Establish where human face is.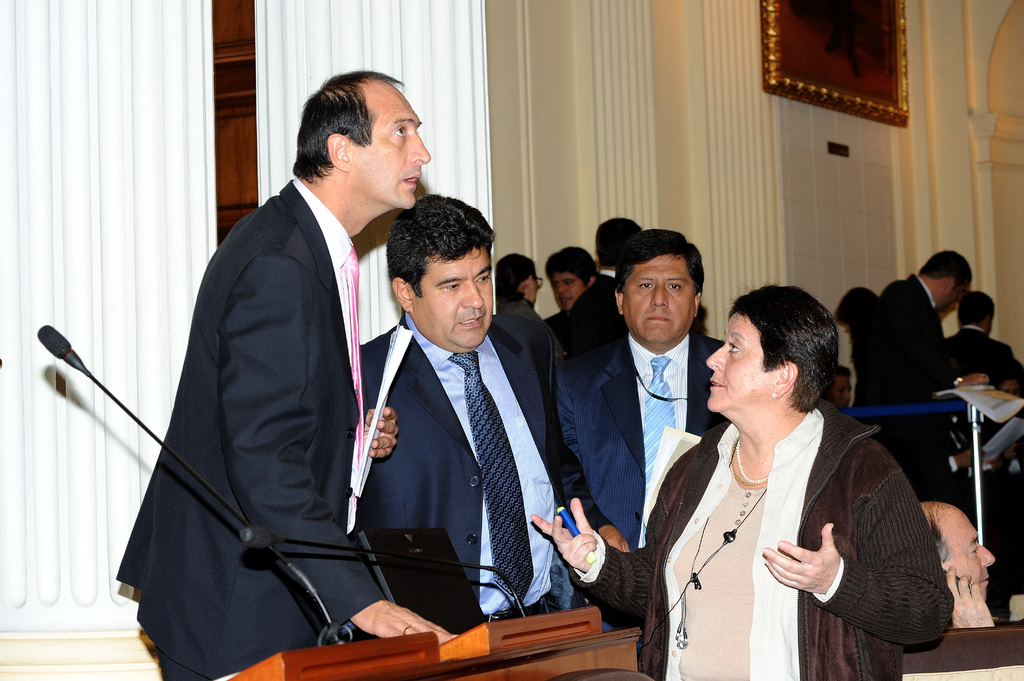
Established at [355,97,427,209].
